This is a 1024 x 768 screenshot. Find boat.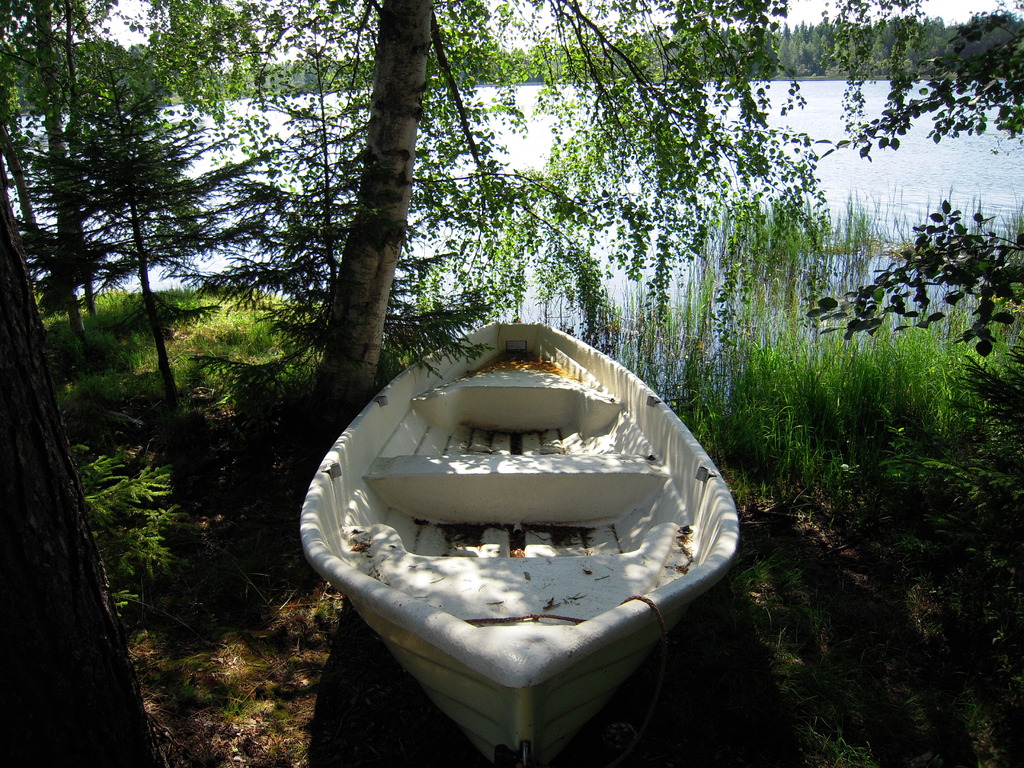
Bounding box: x1=310, y1=340, x2=726, y2=714.
